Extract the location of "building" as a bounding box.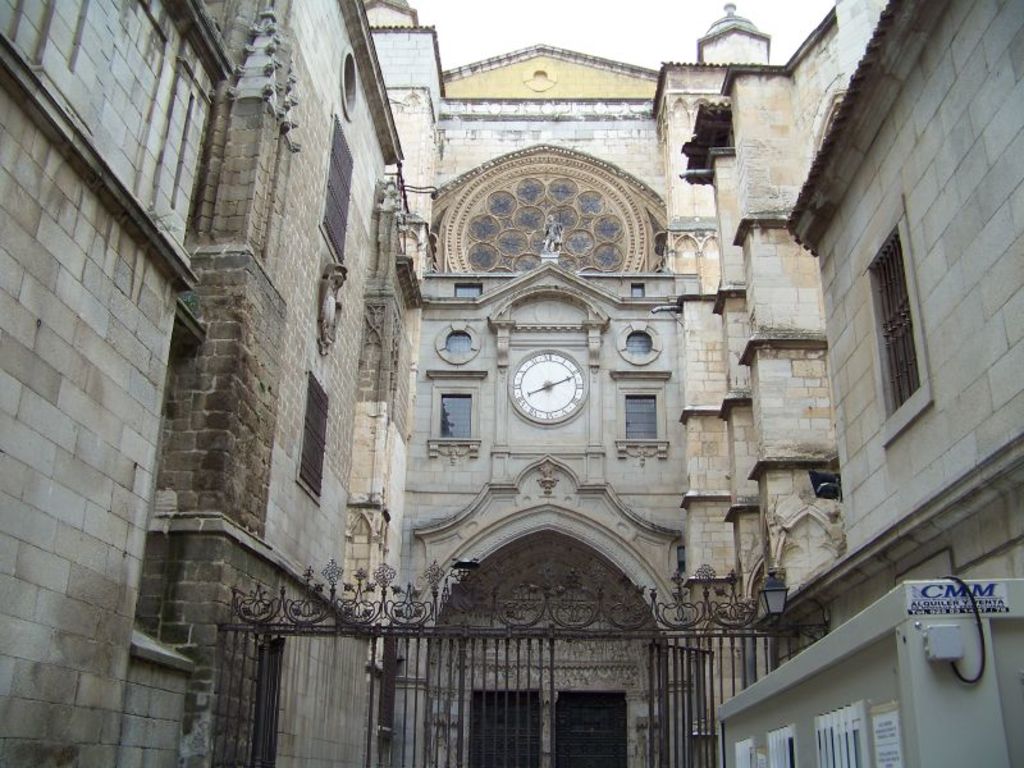
0/0/1023/767.
